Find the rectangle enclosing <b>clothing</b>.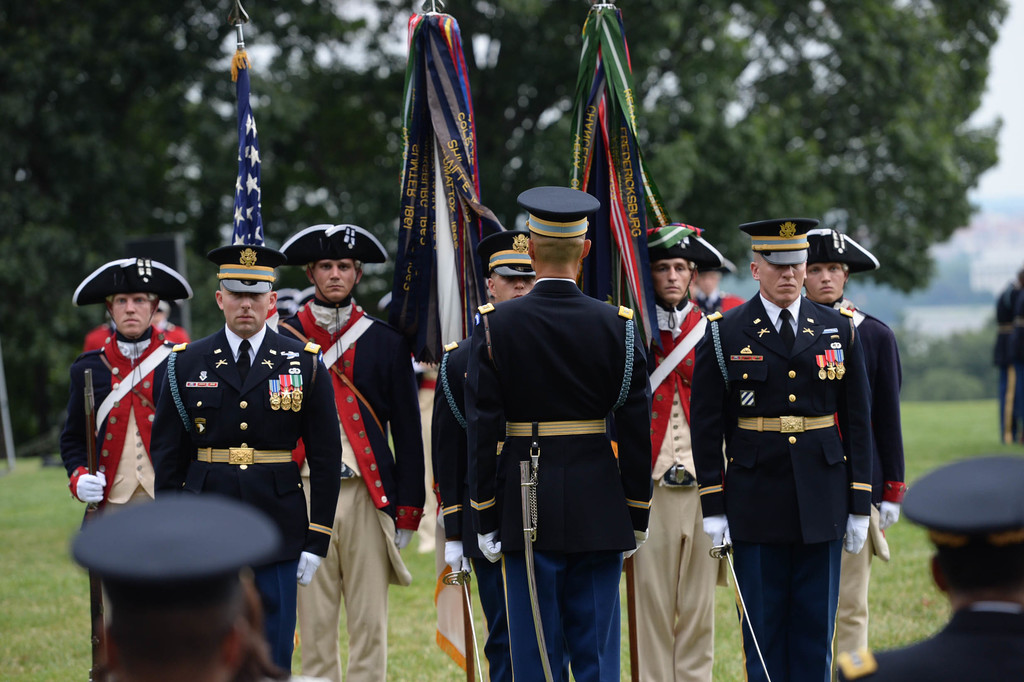
bbox(152, 320, 341, 676).
